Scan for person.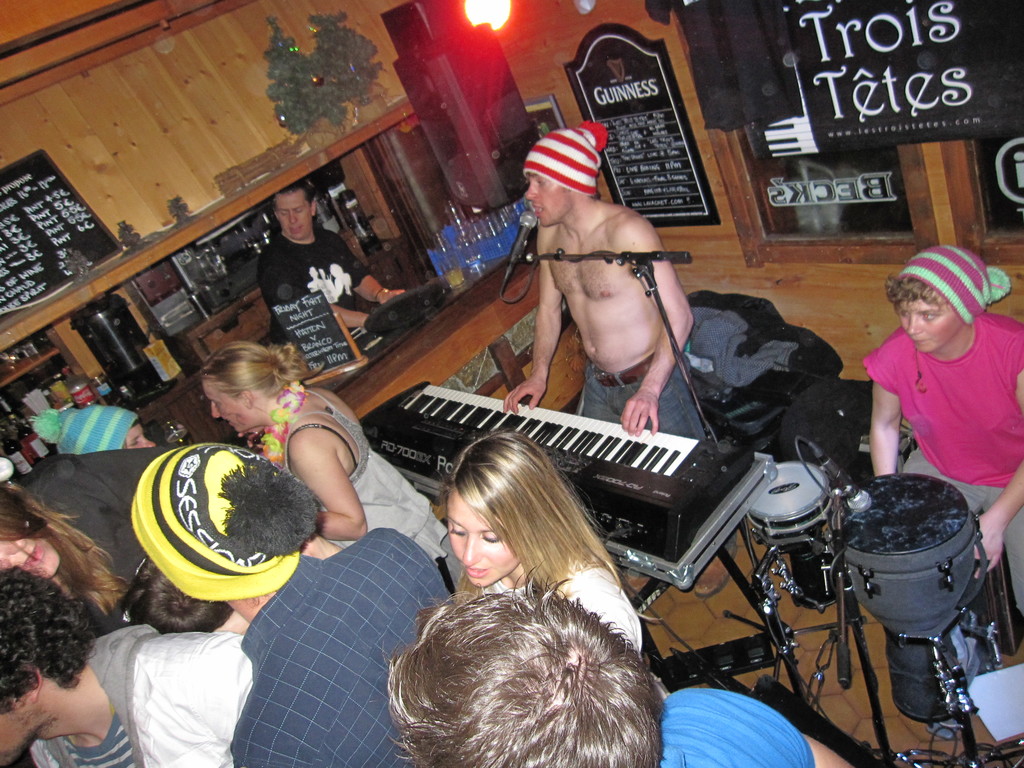
Scan result: (866, 244, 1023, 648).
